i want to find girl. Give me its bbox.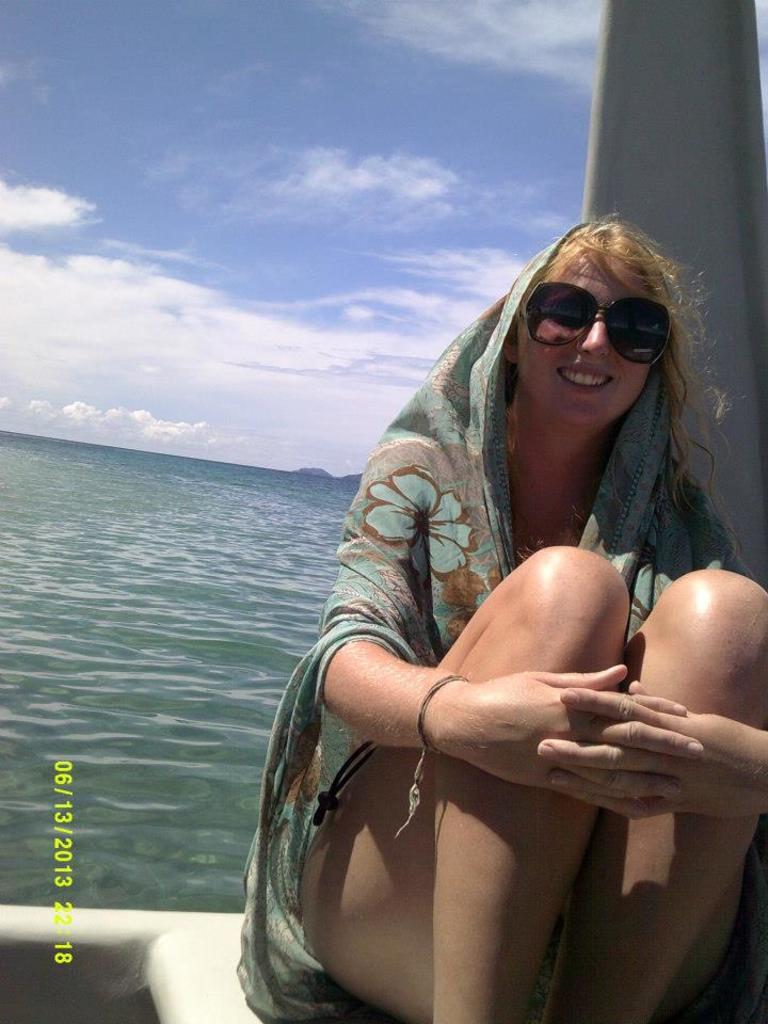
box(236, 222, 767, 1023).
